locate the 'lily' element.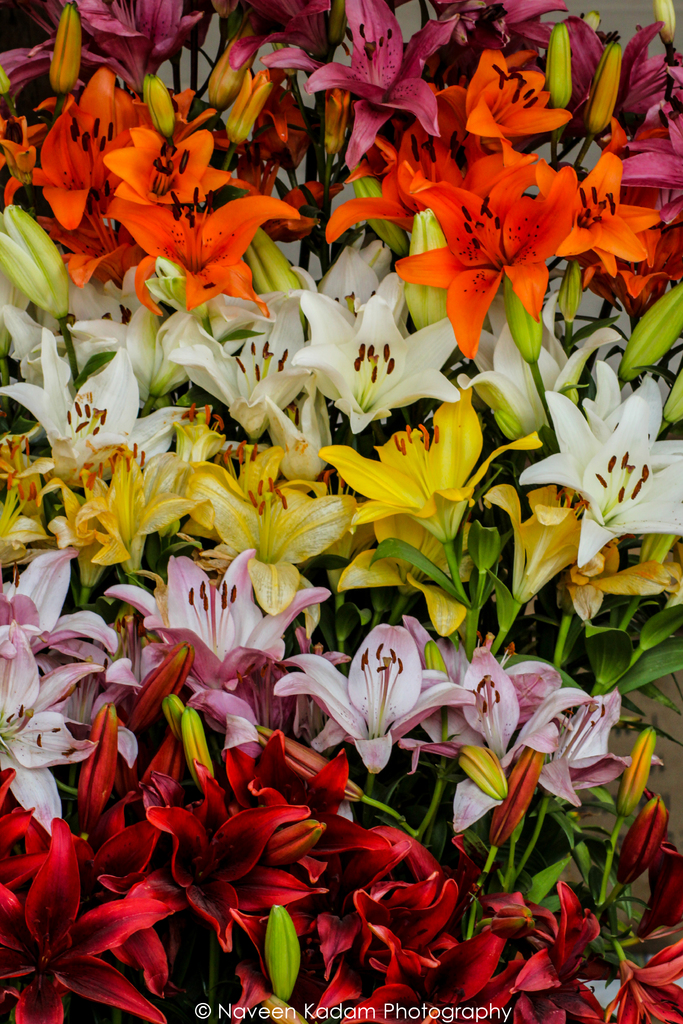
Element bbox: <region>0, 337, 220, 470</region>.
